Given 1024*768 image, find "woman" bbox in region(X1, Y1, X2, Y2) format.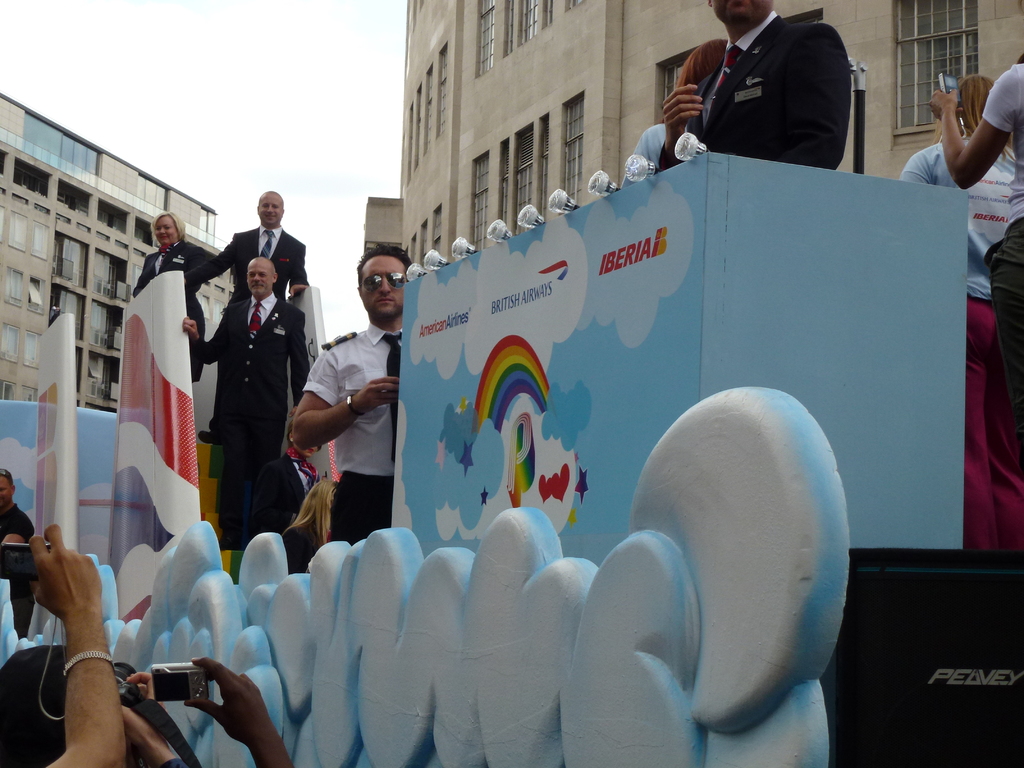
region(900, 73, 1023, 561).
